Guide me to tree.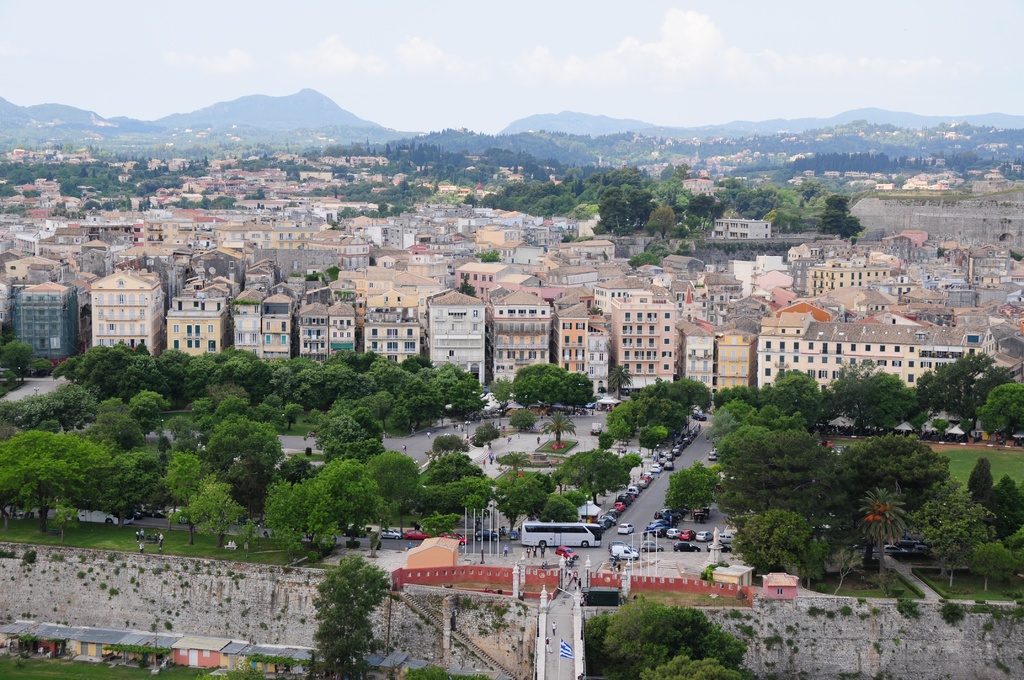
Guidance: bbox=(621, 451, 643, 473).
